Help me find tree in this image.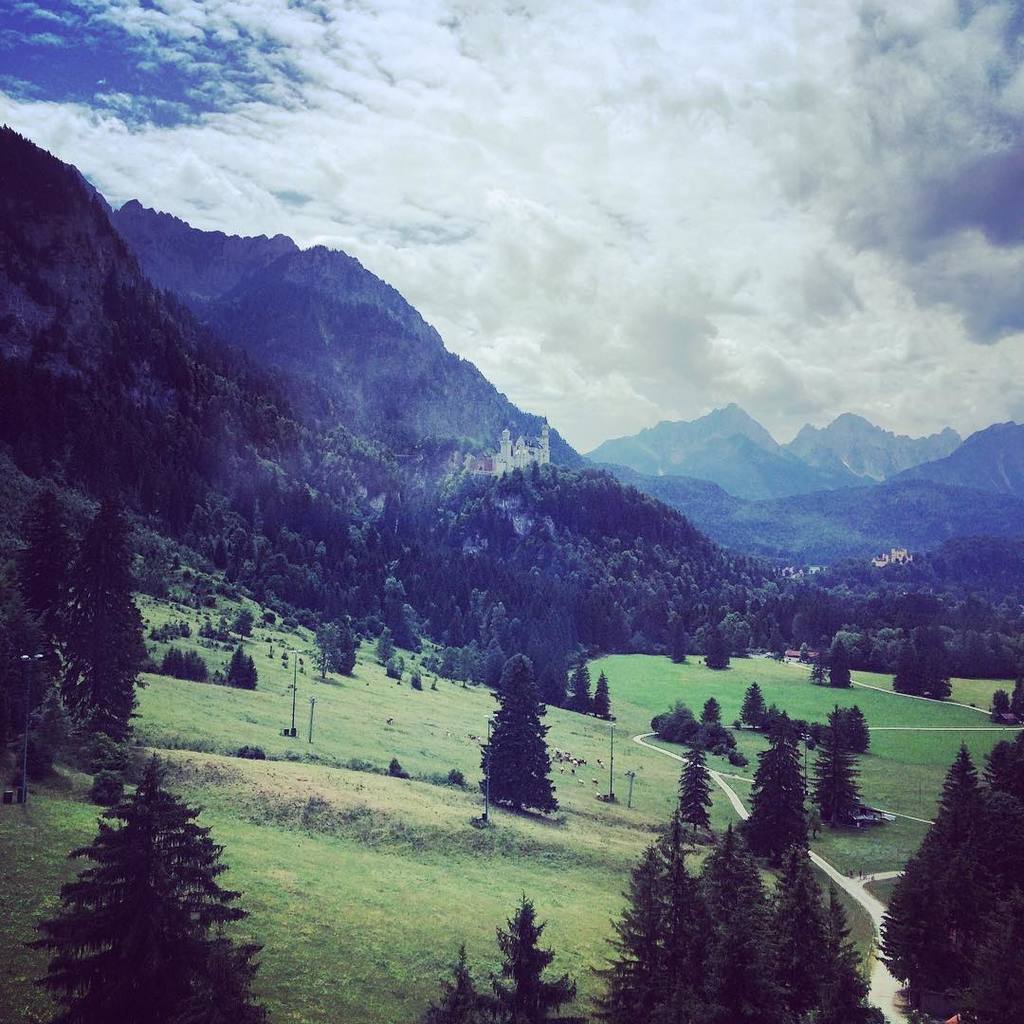
Found it: BBox(486, 893, 578, 1023).
